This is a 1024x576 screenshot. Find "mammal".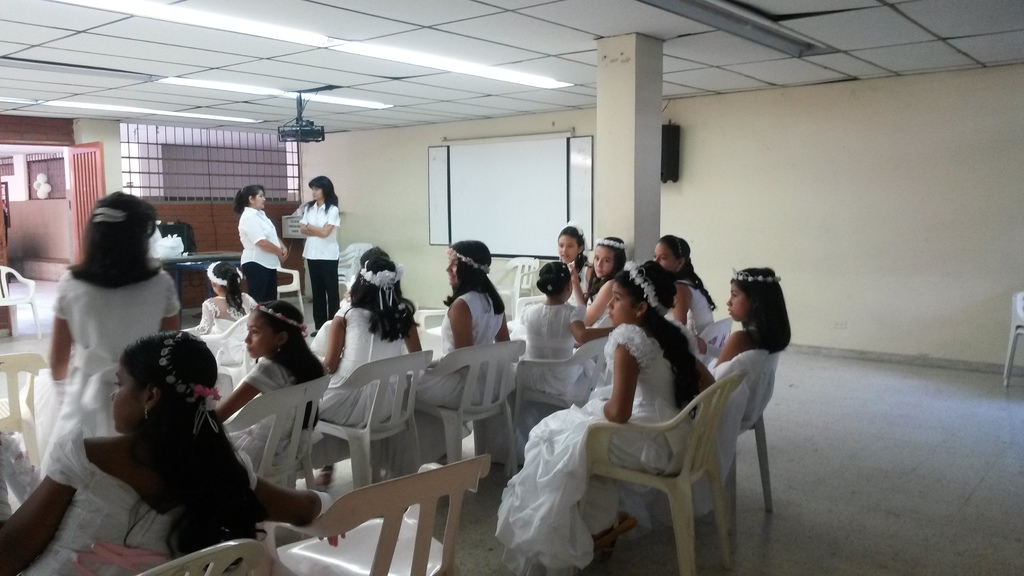
Bounding box: detection(500, 259, 716, 575).
